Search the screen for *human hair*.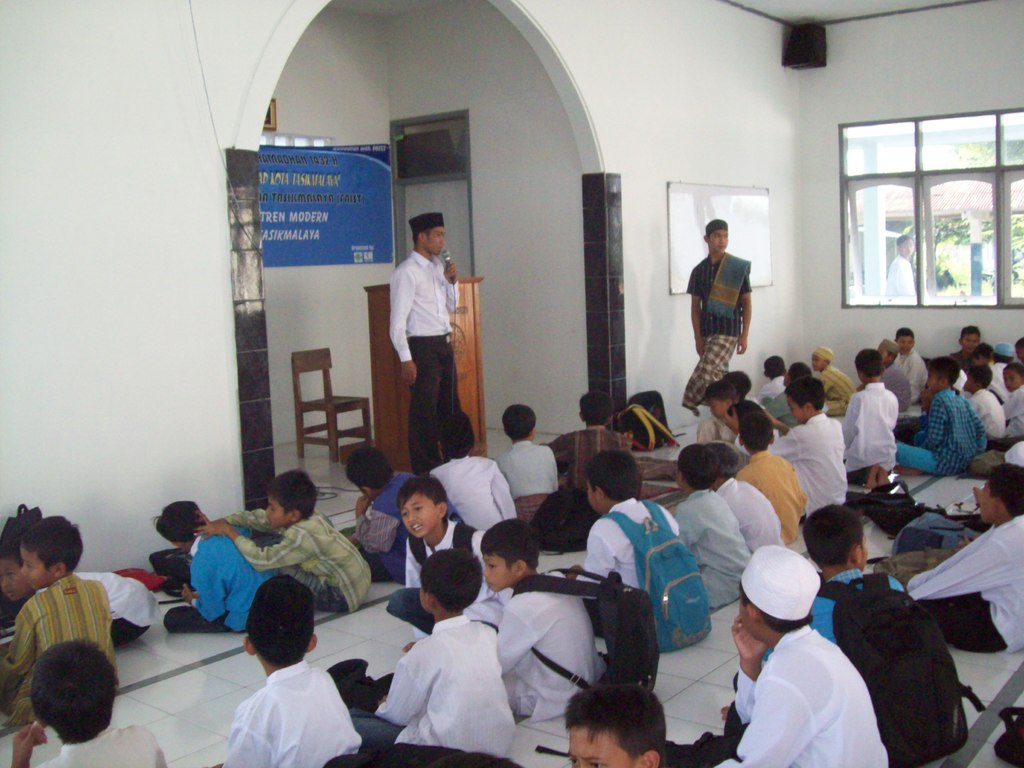
Found at (x1=0, y1=526, x2=25, y2=564).
